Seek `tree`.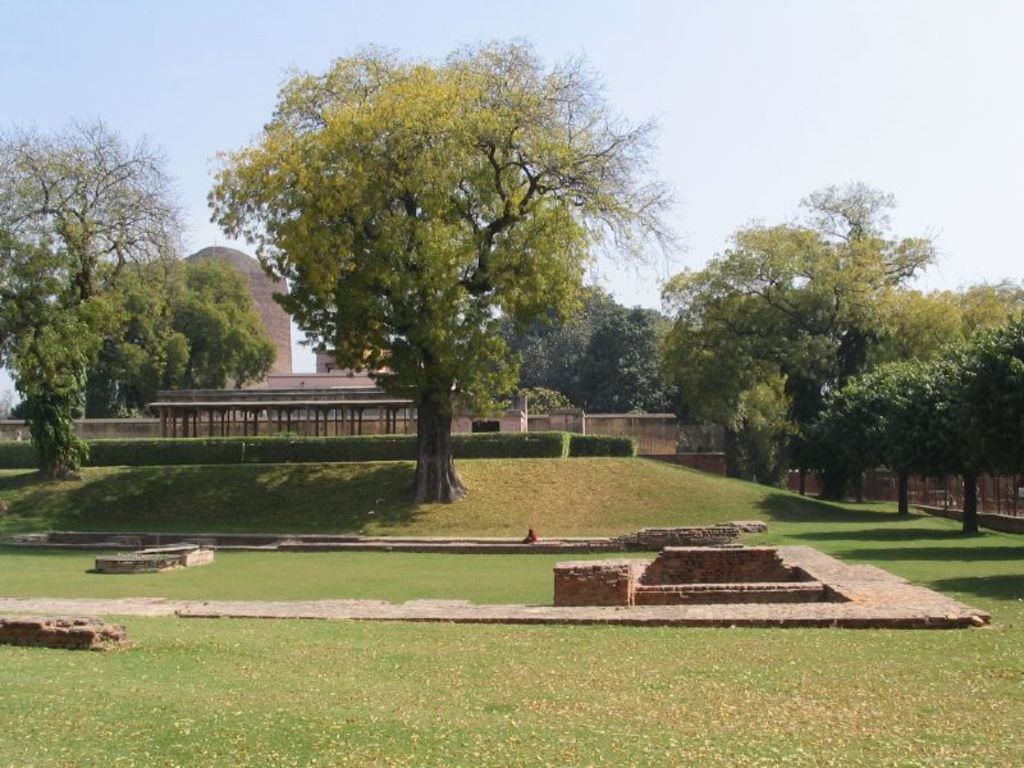
region(0, 114, 170, 308).
